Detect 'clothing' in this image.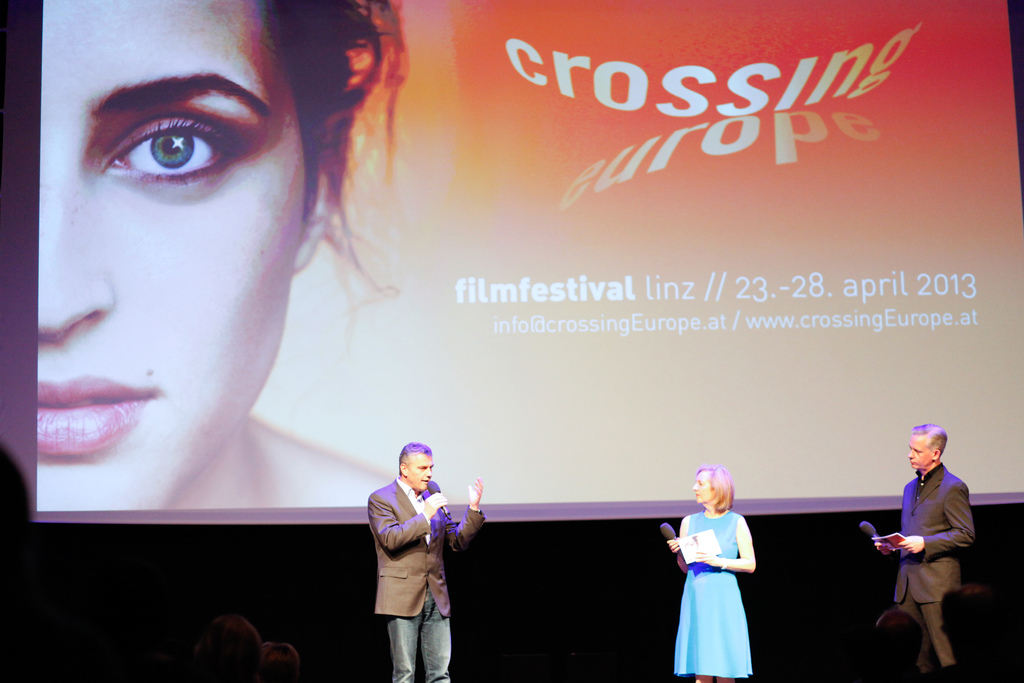
Detection: {"x1": 366, "y1": 475, "x2": 487, "y2": 682}.
